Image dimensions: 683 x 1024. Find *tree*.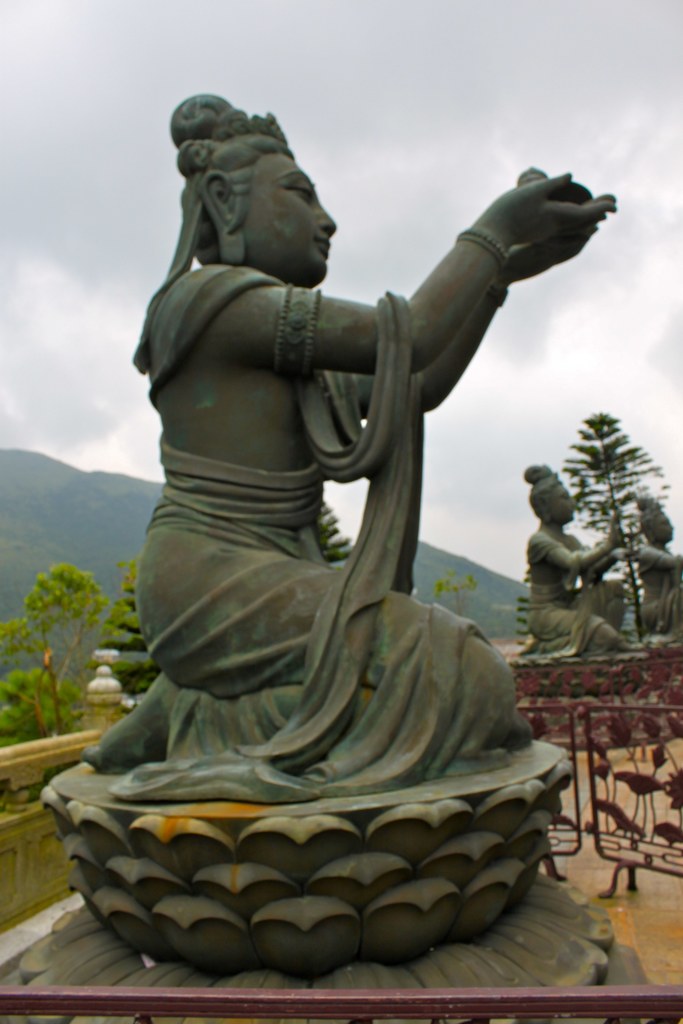
<region>0, 563, 111, 738</region>.
